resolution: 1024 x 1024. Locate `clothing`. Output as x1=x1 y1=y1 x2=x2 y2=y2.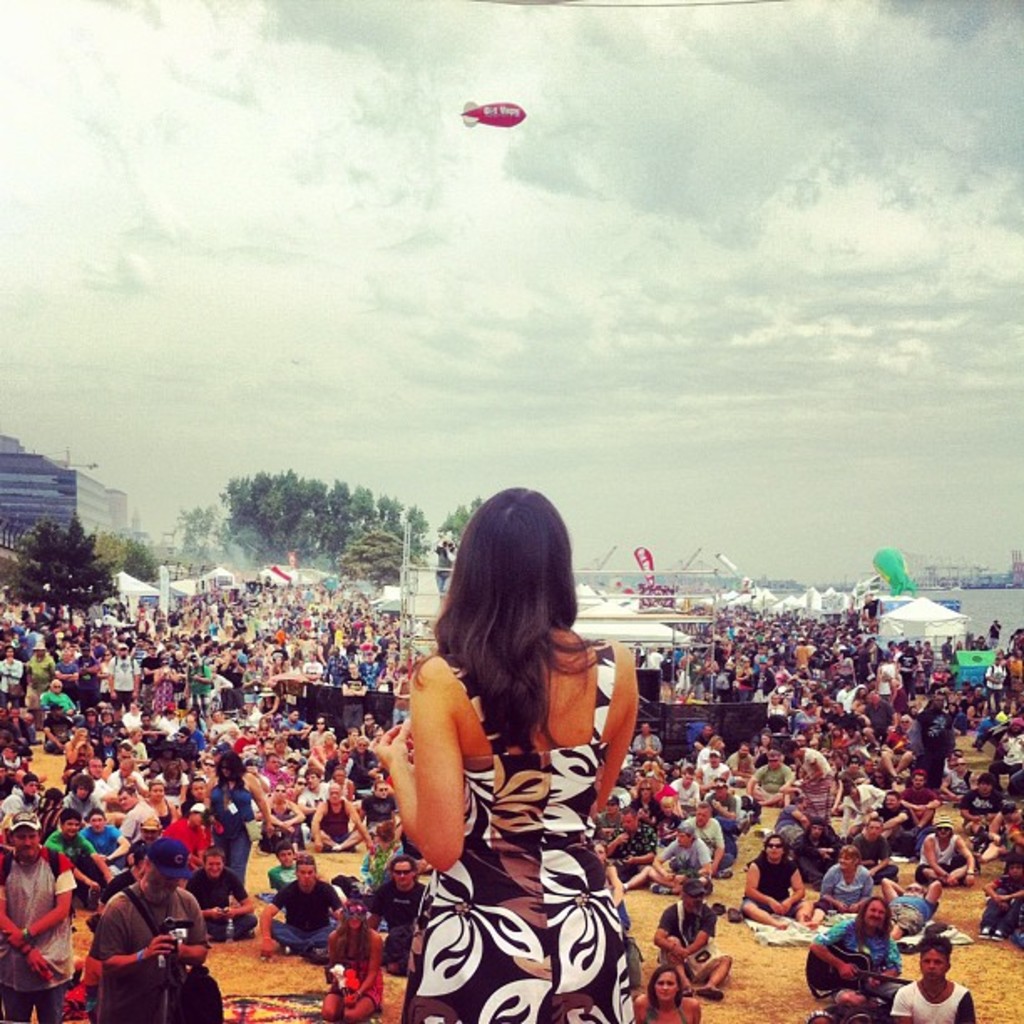
x1=186 y1=664 x2=218 y2=704.
